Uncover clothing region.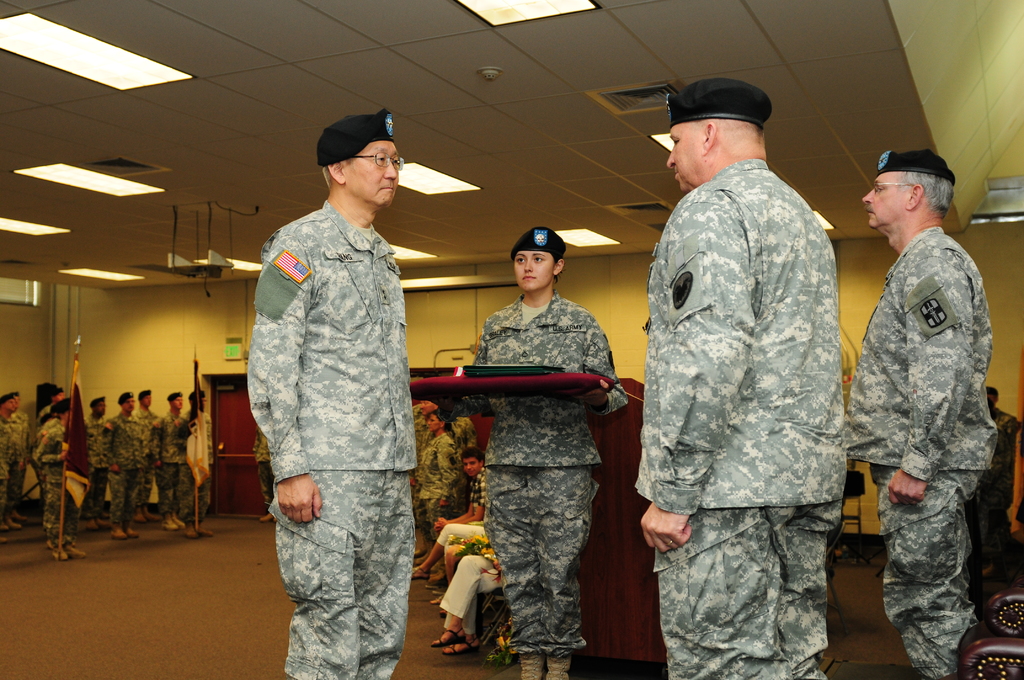
Uncovered: {"left": 842, "top": 159, "right": 1014, "bottom": 656}.
